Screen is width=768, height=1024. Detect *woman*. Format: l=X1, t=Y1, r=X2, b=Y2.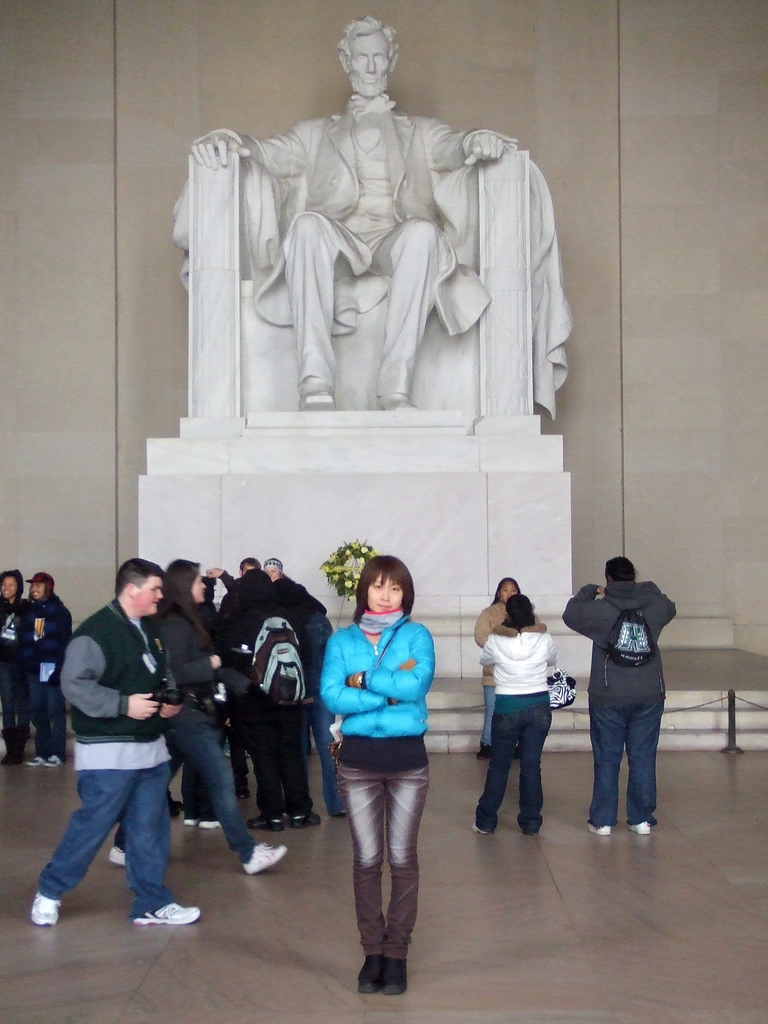
l=108, t=557, r=284, b=877.
